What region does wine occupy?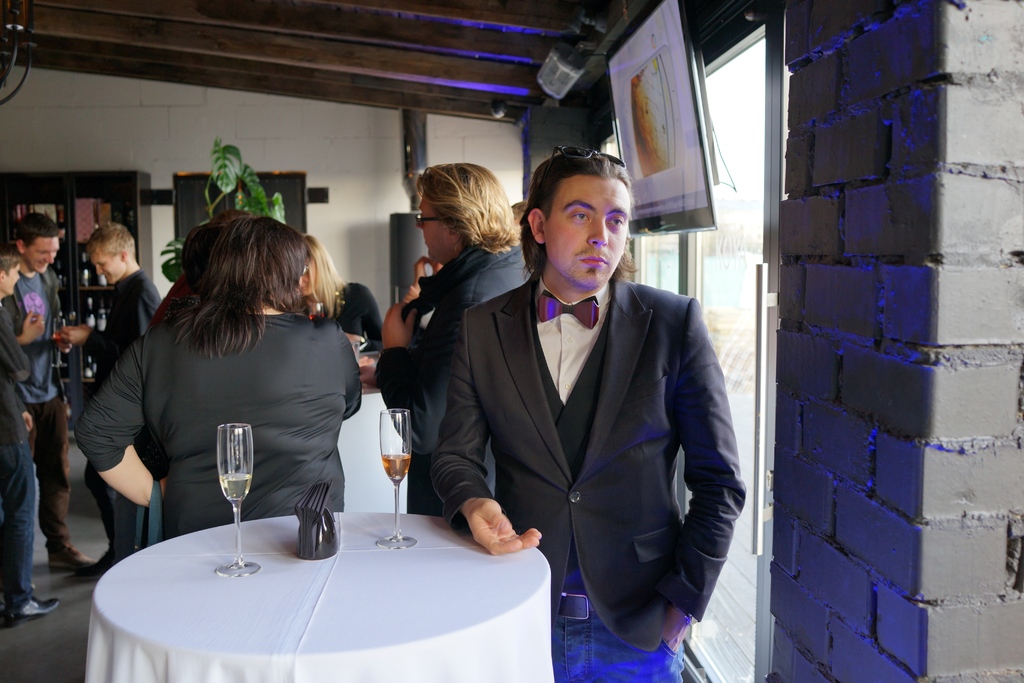
bbox=(308, 313, 324, 321).
